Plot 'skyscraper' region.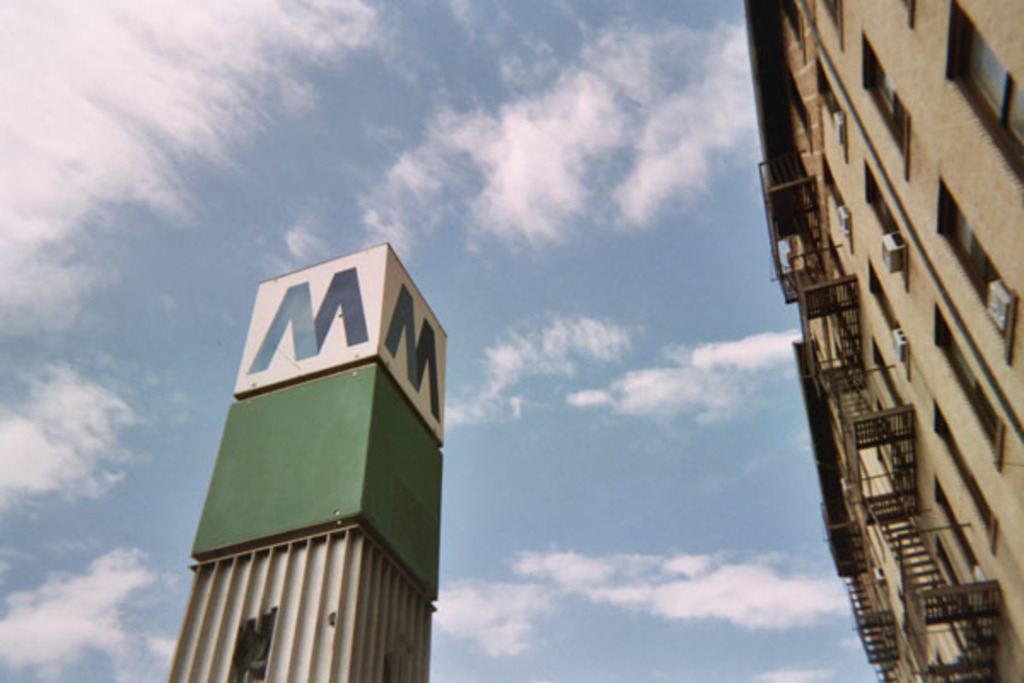
Plotted at (737, 0, 1022, 681).
